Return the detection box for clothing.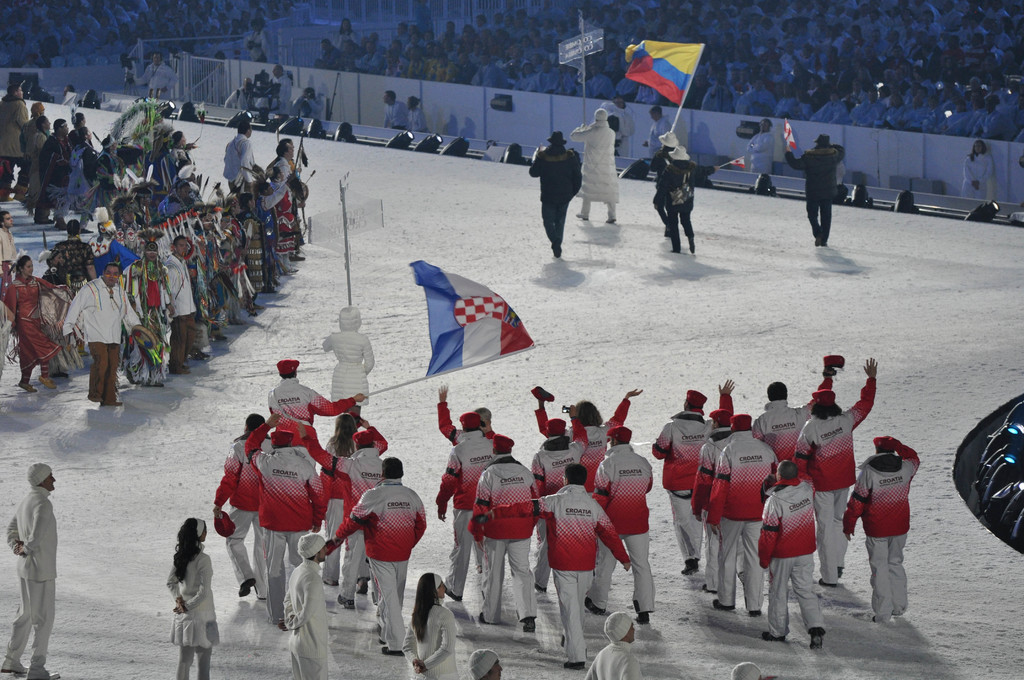
433 400 497 442.
